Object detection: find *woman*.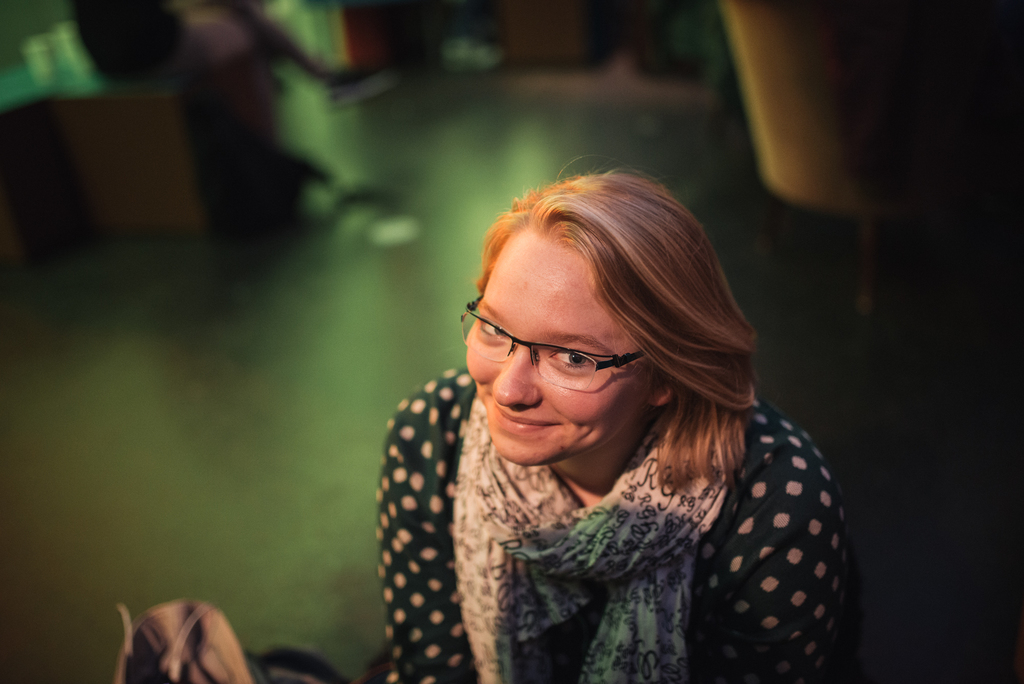
rect(348, 171, 862, 683).
